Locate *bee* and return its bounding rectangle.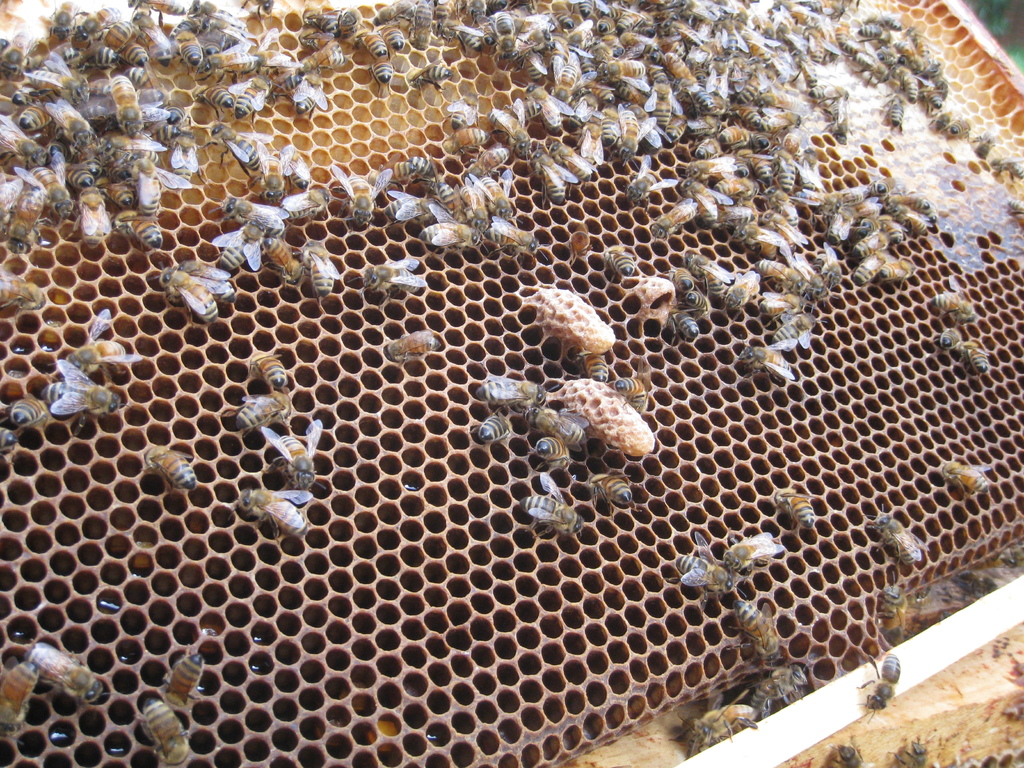
region(785, 489, 820, 530).
